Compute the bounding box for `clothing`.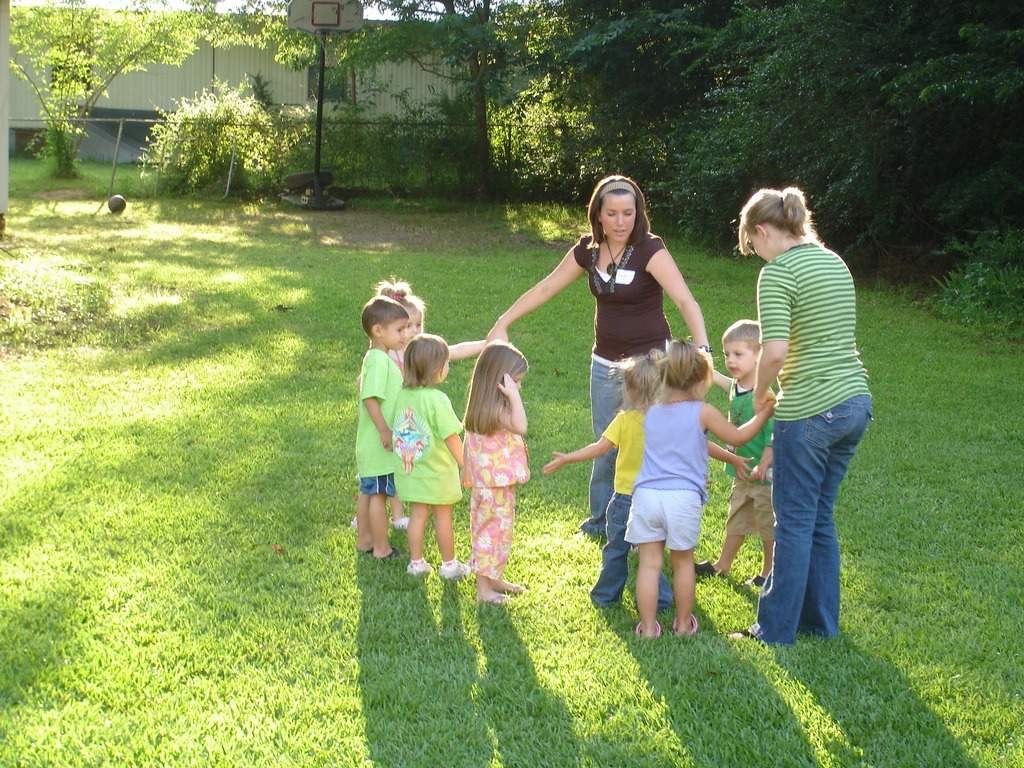
bbox=(388, 349, 405, 373).
